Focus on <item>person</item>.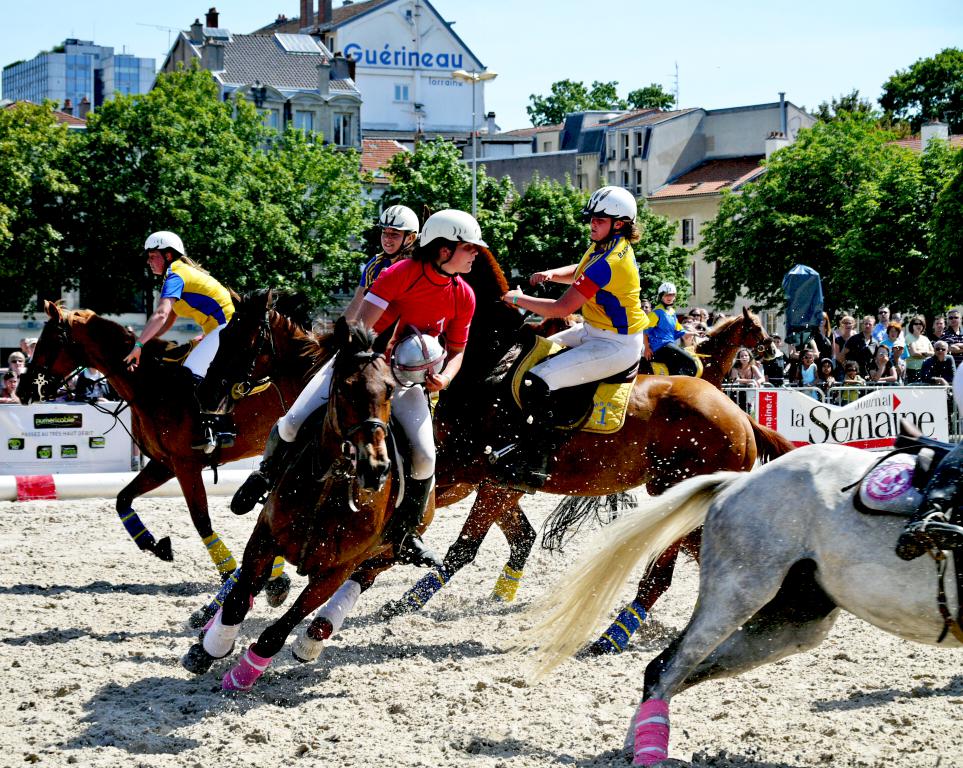
Focused at (870,316,911,369).
